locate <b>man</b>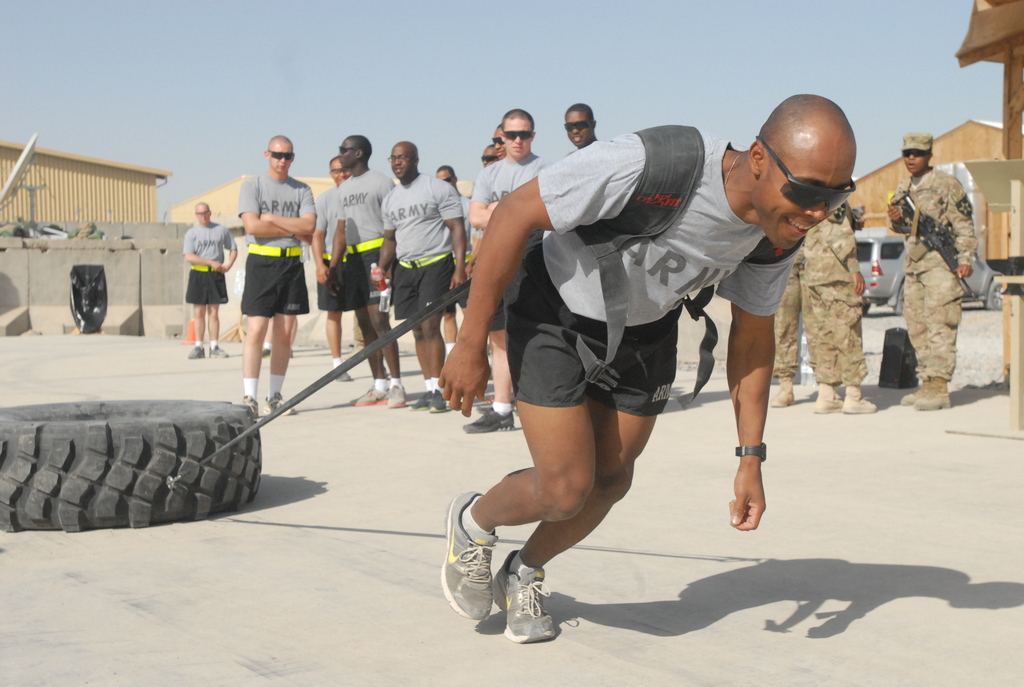
310 156 353 380
